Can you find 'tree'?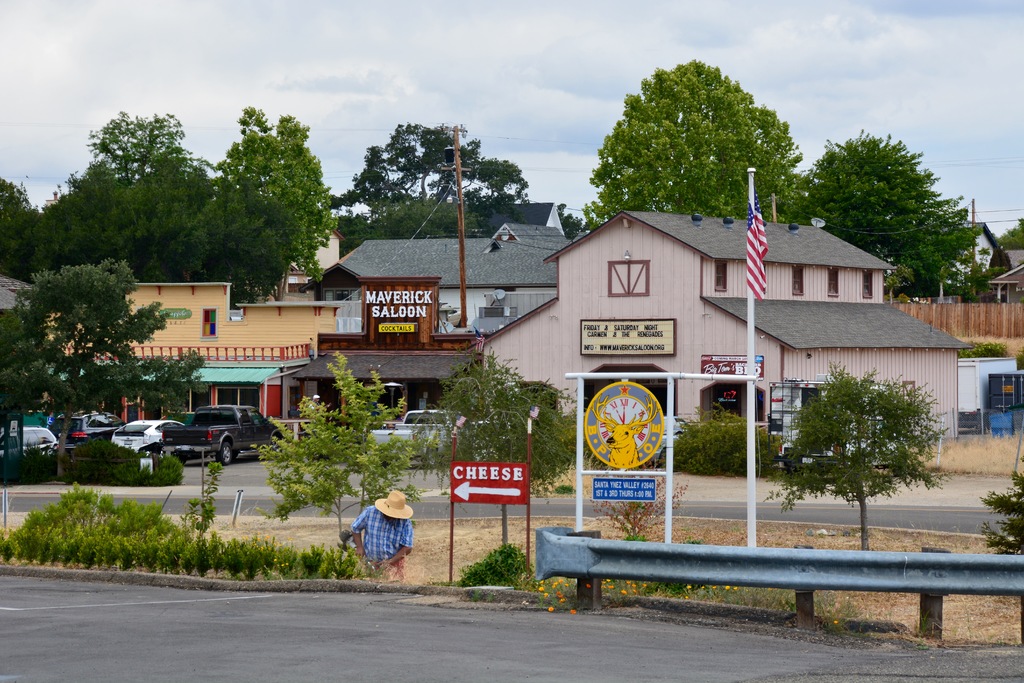
Yes, bounding box: x1=344 y1=112 x2=532 y2=245.
